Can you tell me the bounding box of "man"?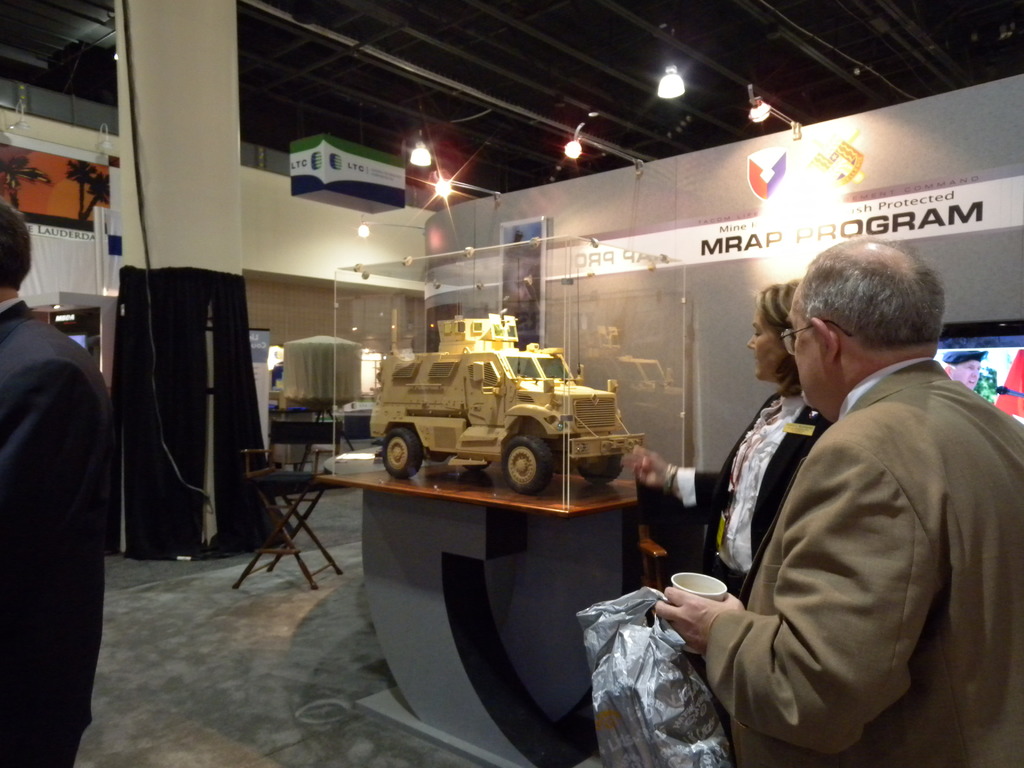
(941,351,988,390).
